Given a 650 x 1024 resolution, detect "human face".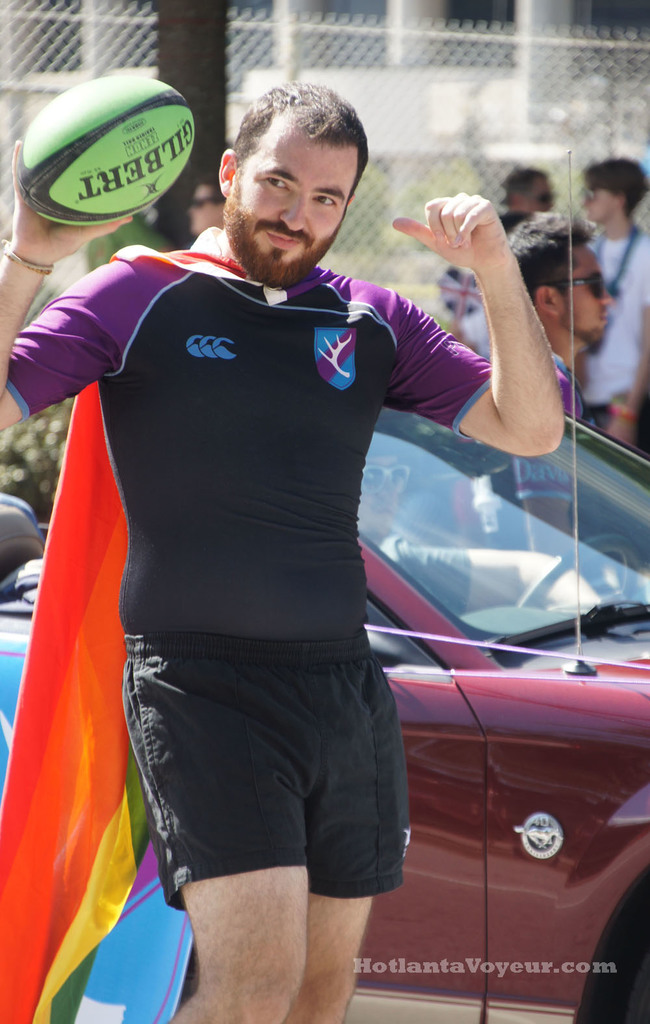
220,133,363,284.
